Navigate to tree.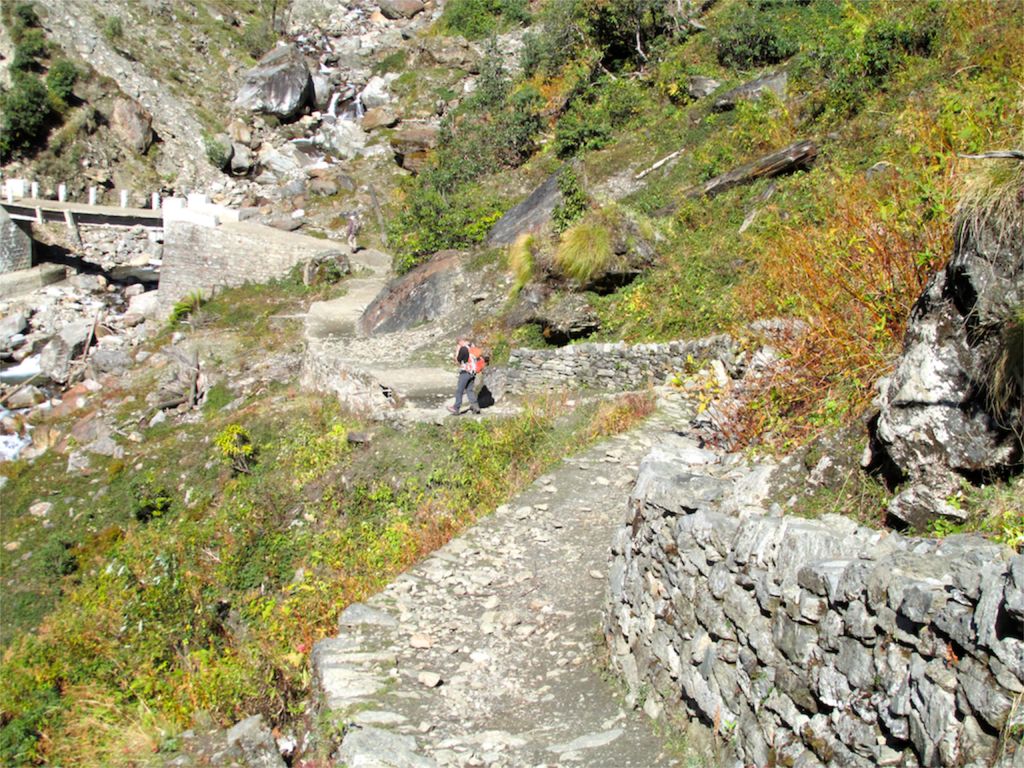
Navigation target: (left=17, top=6, right=36, bottom=26).
